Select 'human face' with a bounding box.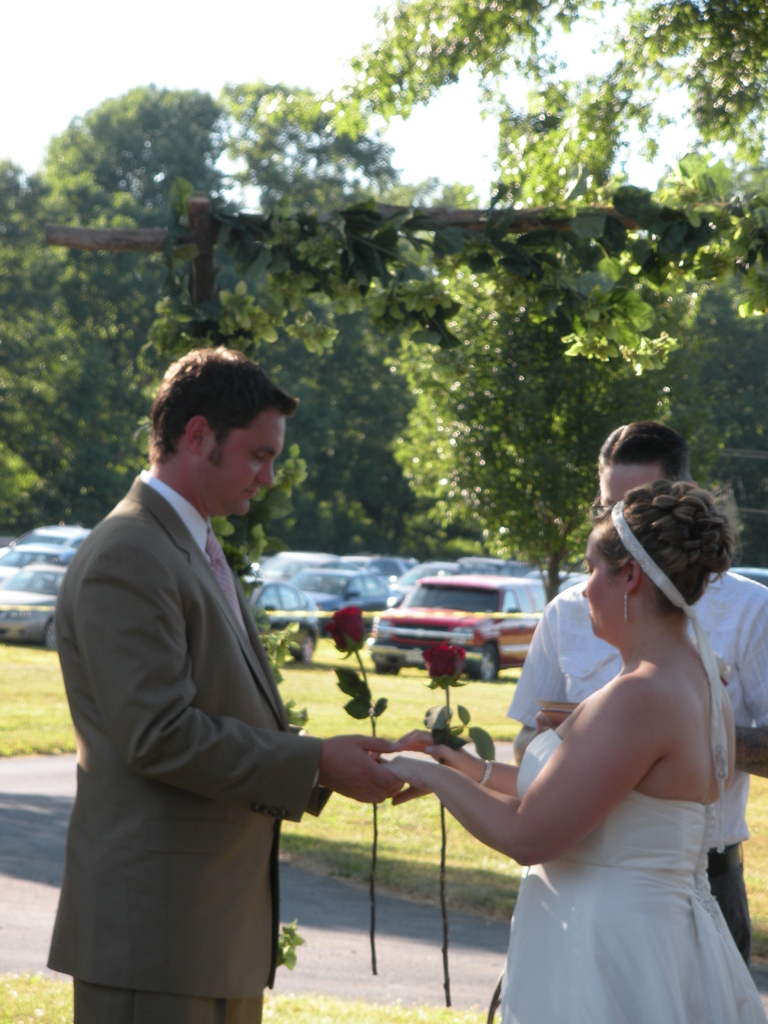
x1=584 y1=540 x2=617 y2=638.
